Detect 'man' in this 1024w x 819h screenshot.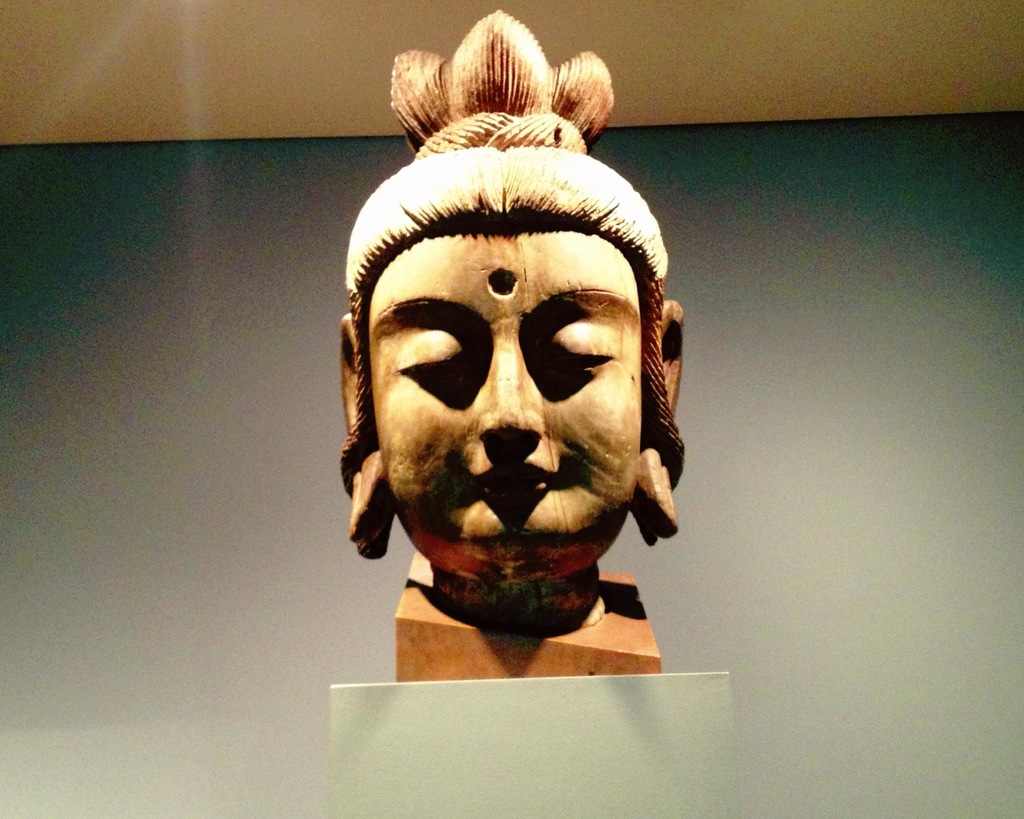
Detection: [340, 9, 683, 633].
